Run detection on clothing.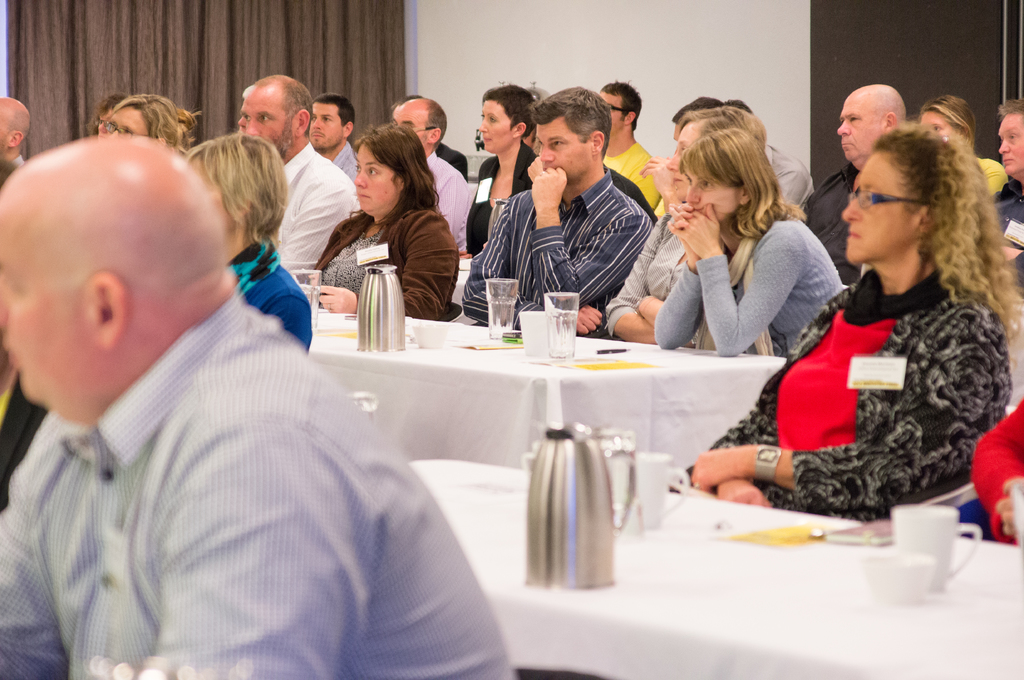
Result: select_region(461, 167, 657, 335).
